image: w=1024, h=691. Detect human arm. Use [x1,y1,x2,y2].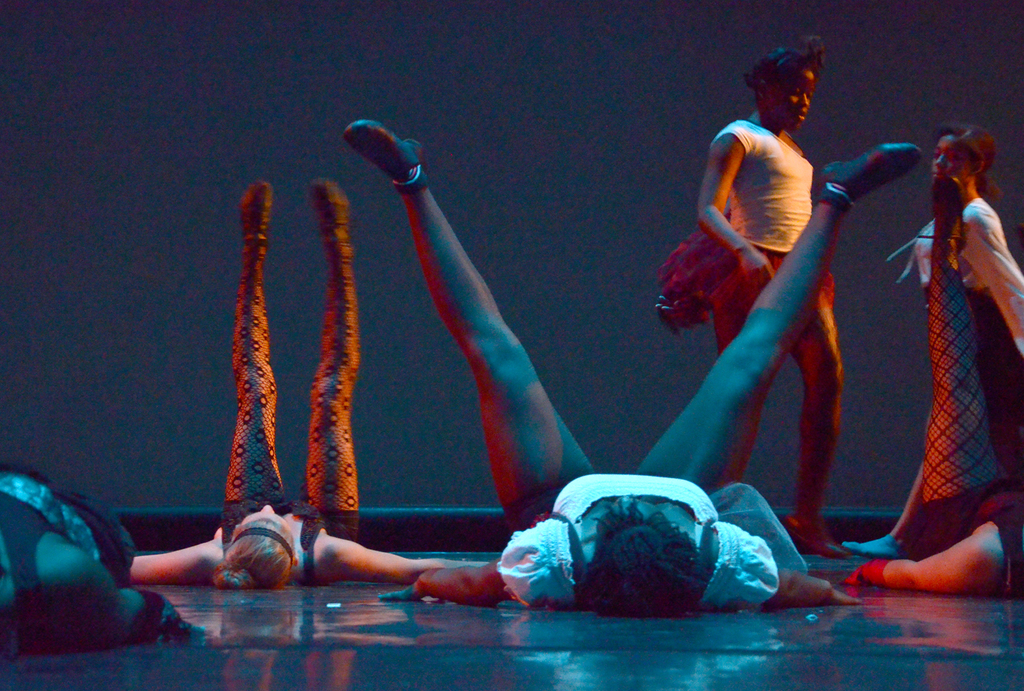
[127,537,226,591].
